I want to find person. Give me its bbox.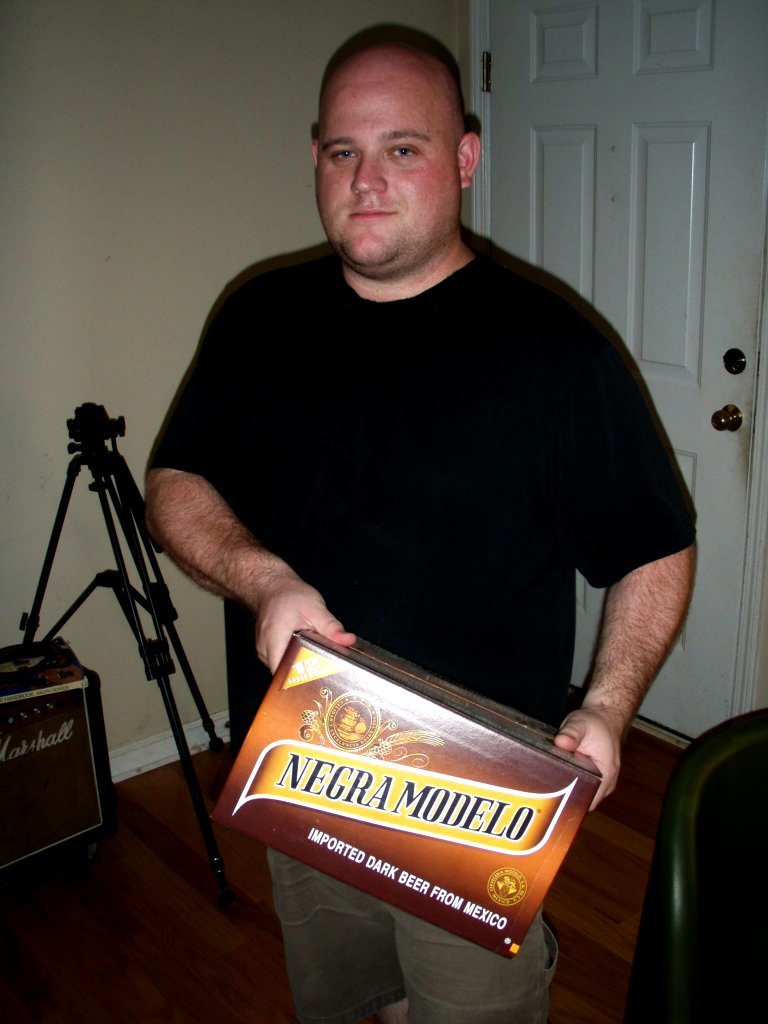
pyautogui.locateOnScreen(118, 10, 696, 952).
